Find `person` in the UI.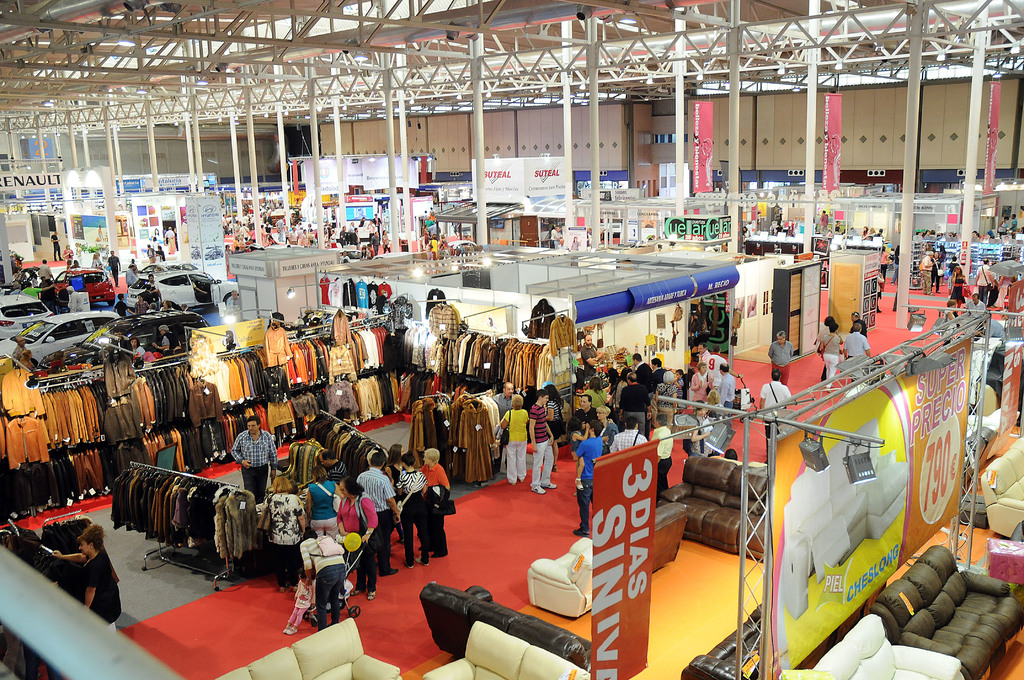
UI element at bbox=(337, 476, 375, 597).
